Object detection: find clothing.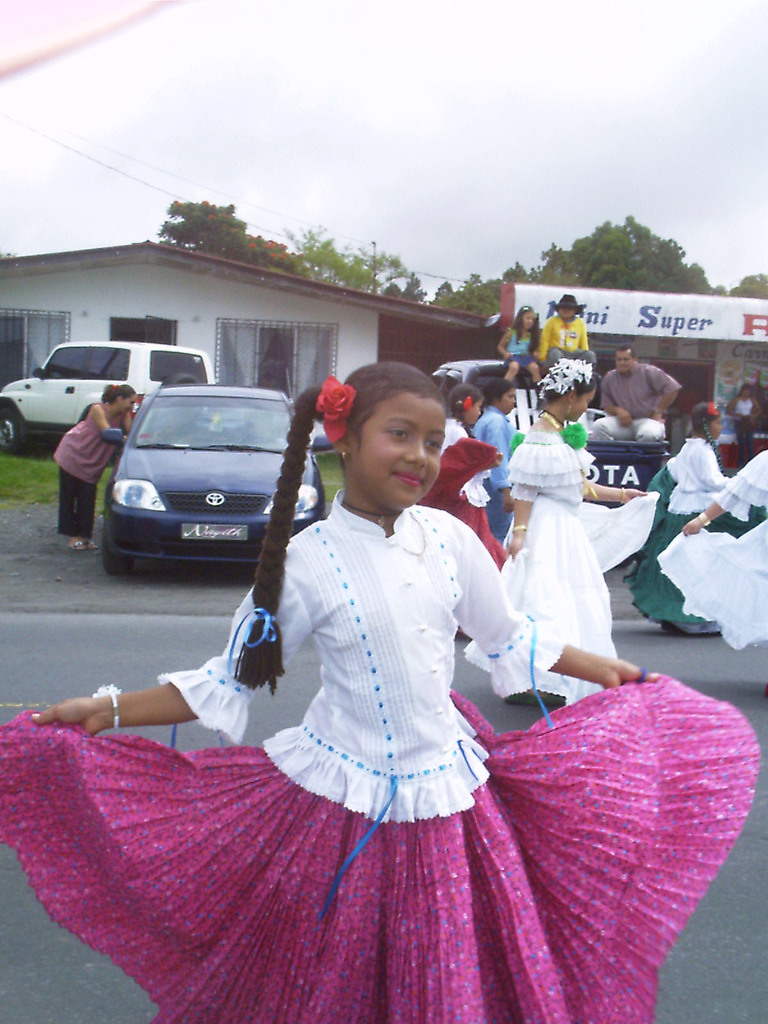
region(522, 326, 591, 398).
